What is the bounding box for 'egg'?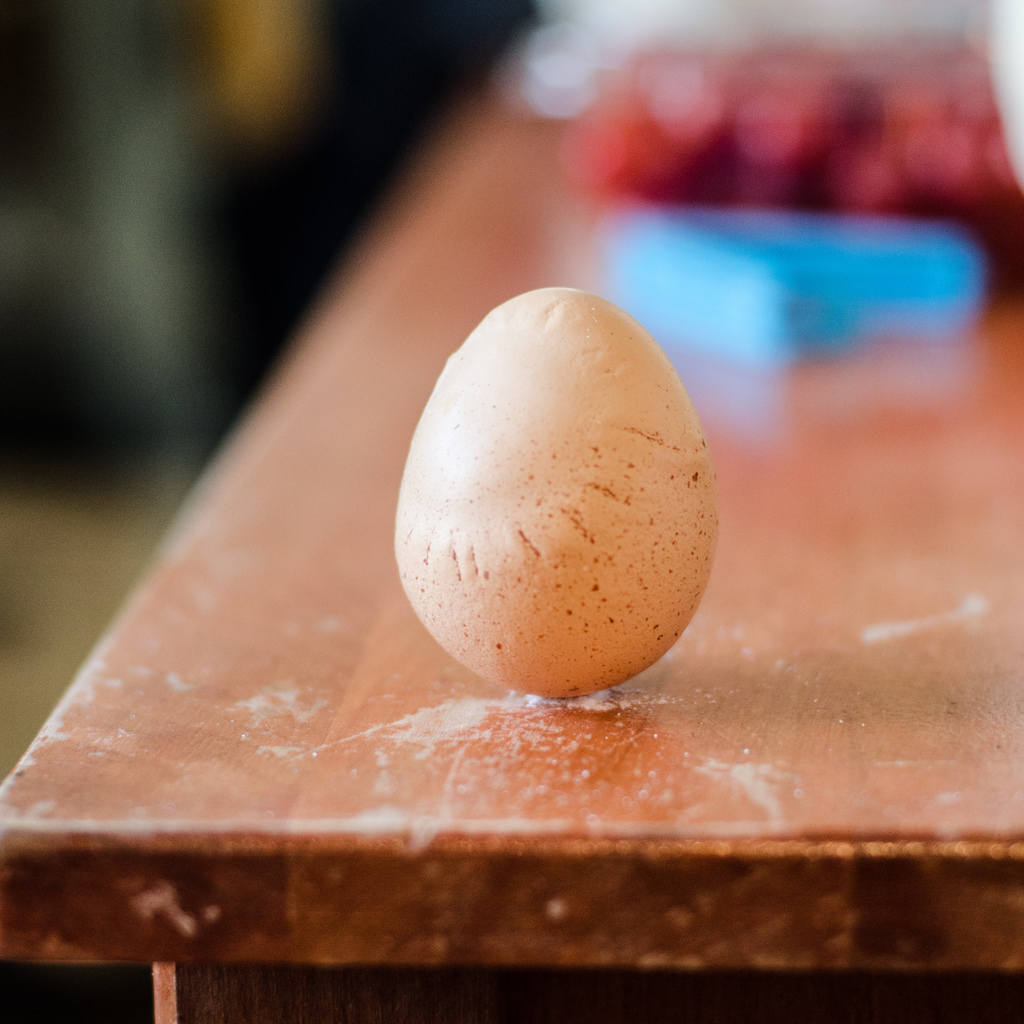
bbox=[396, 284, 717, 710].
